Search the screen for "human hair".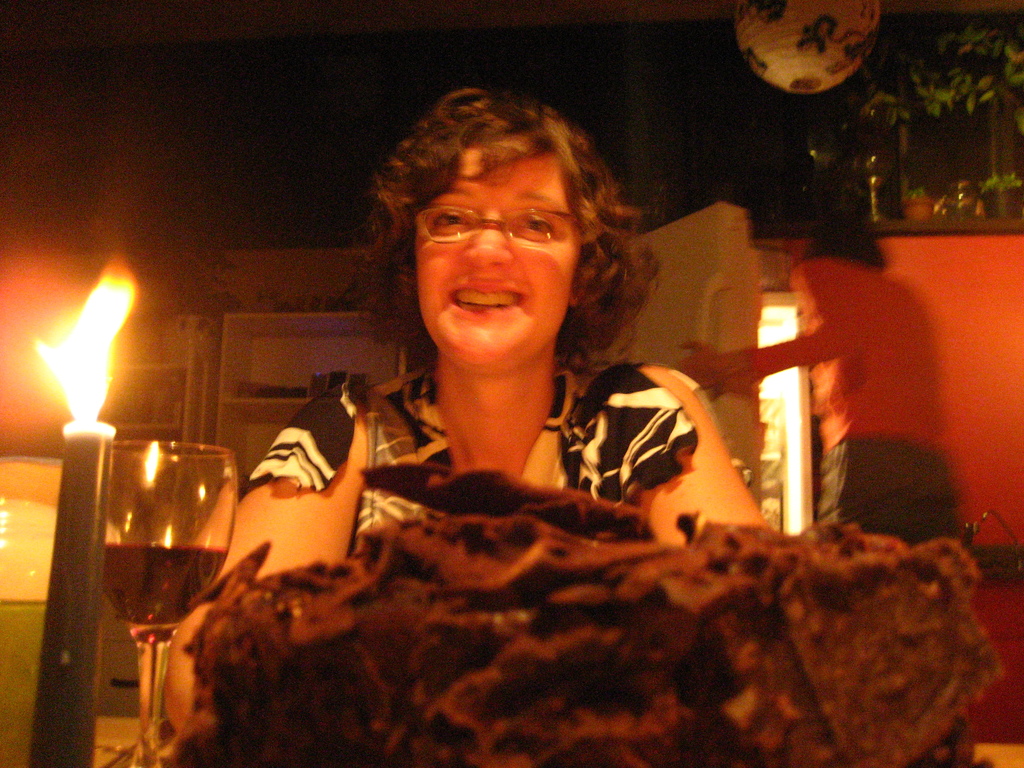
Found at <box>368,70,634,377</box>.
